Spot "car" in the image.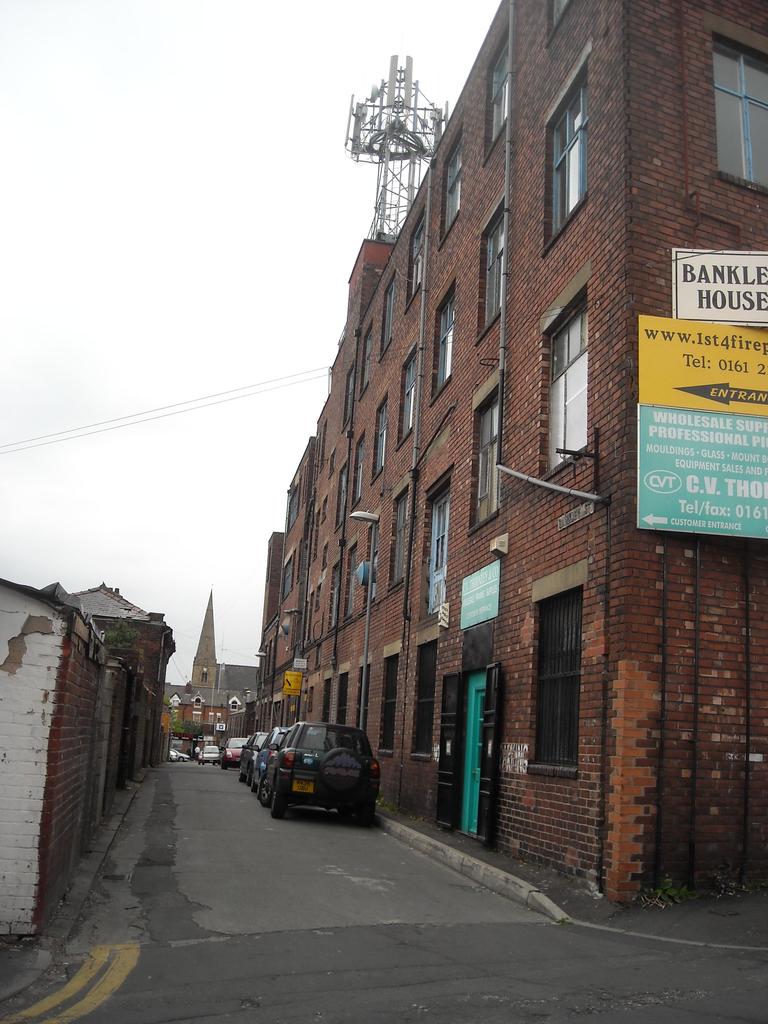
"car" found at 250:718:383:822.
